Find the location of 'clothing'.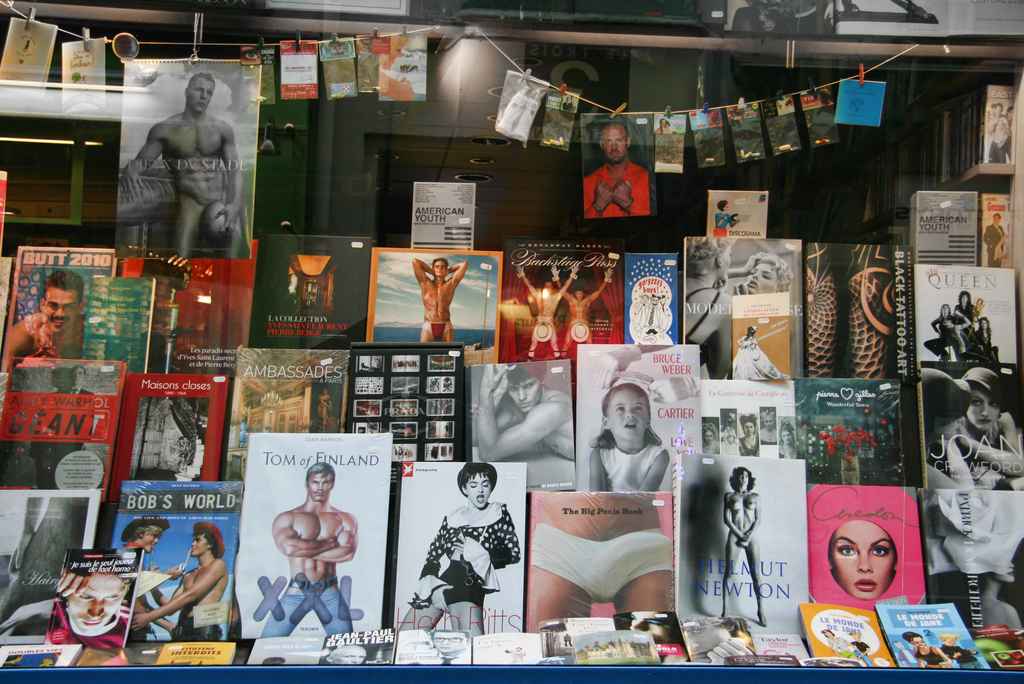
Location: box(987, 225, 1004, 268).
